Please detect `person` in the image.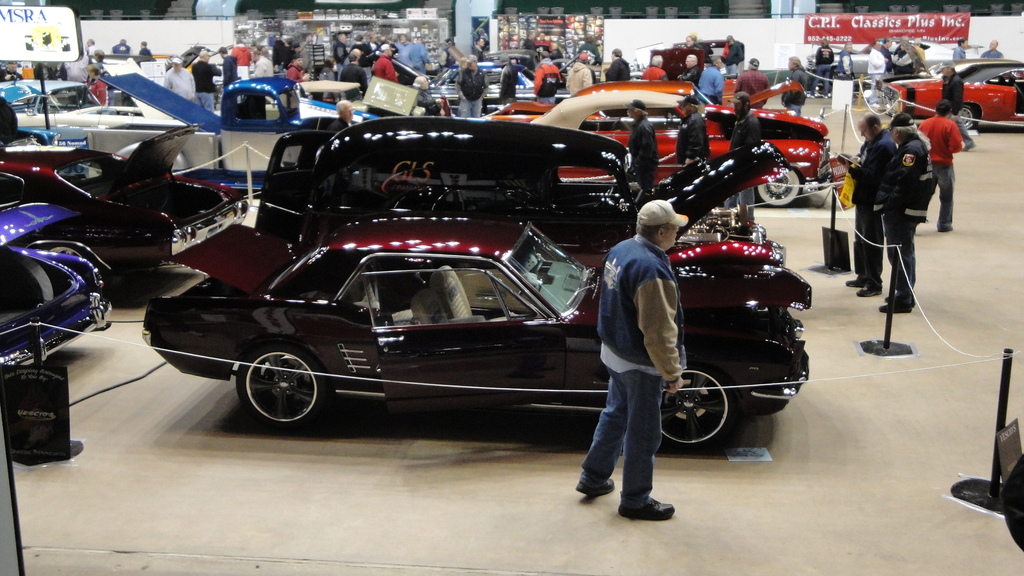
868:39:887:76.
